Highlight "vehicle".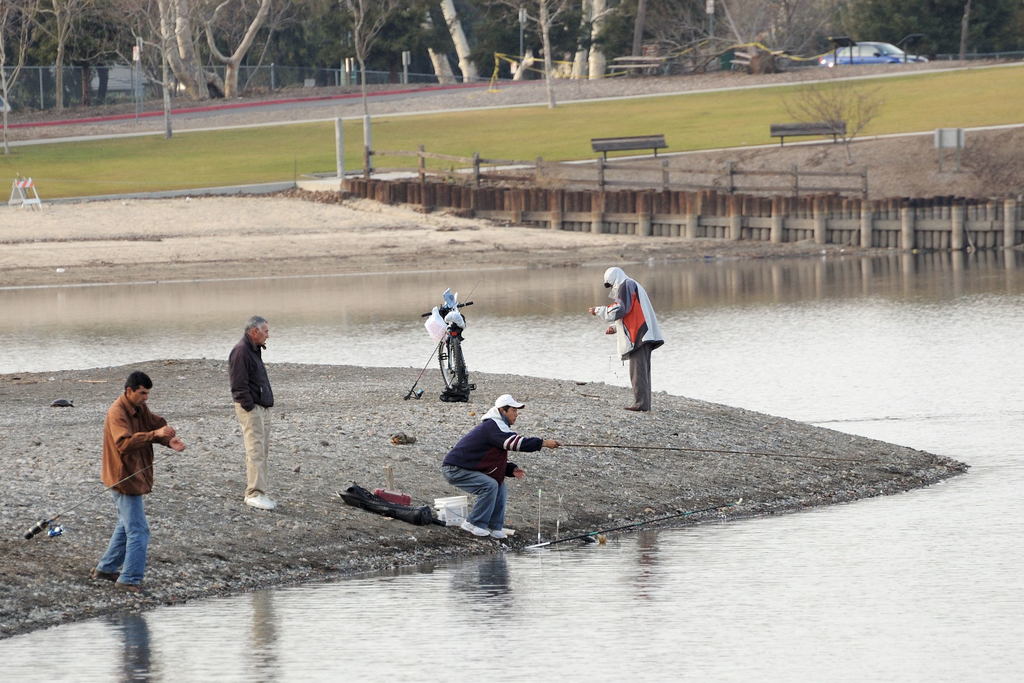
Highlighted region: box(817, 43, 925, 65).
